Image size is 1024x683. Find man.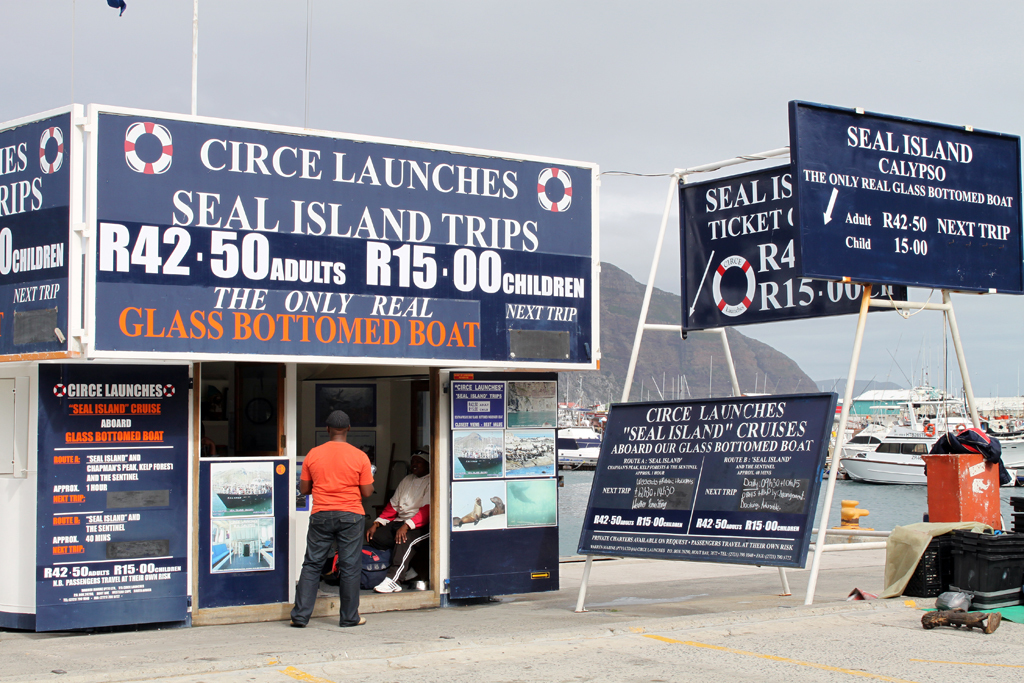
BBox(367, 445, 432, 588).
